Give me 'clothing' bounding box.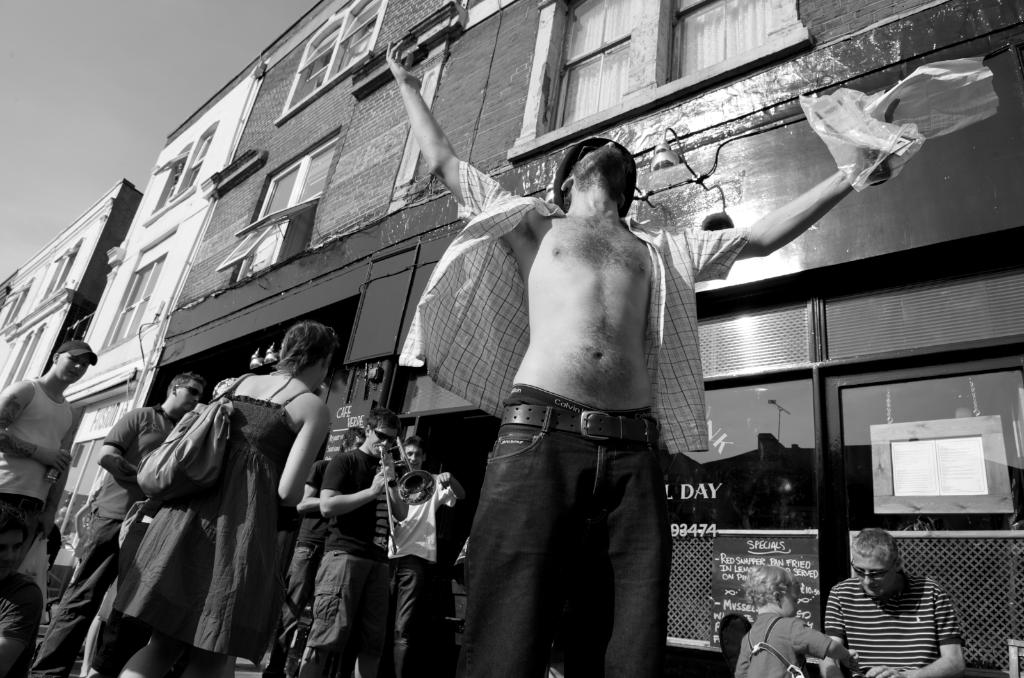
381,158,755,677.
